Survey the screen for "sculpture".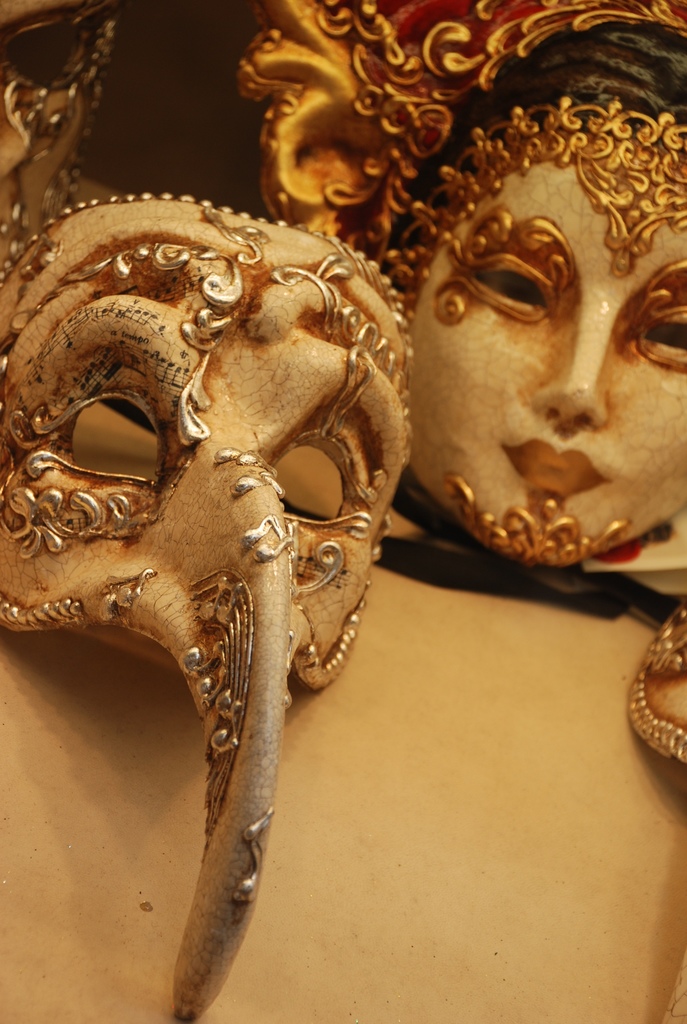
Survey found: rect(15, 174, 432, 998).
